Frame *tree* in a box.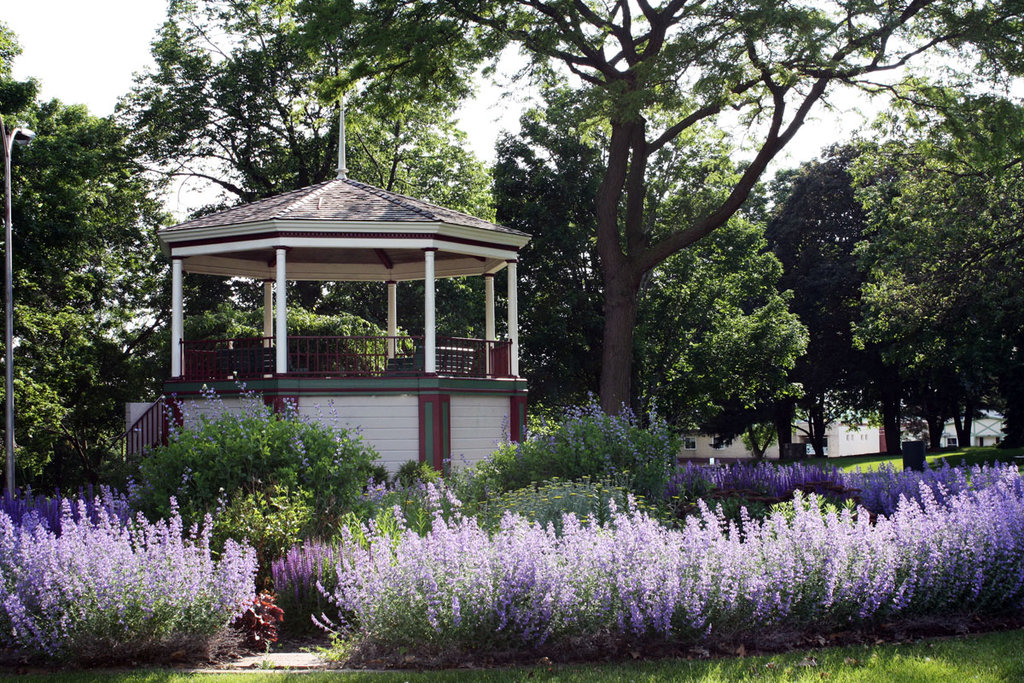
left=469, top=0, right=1023, bottom=417.
